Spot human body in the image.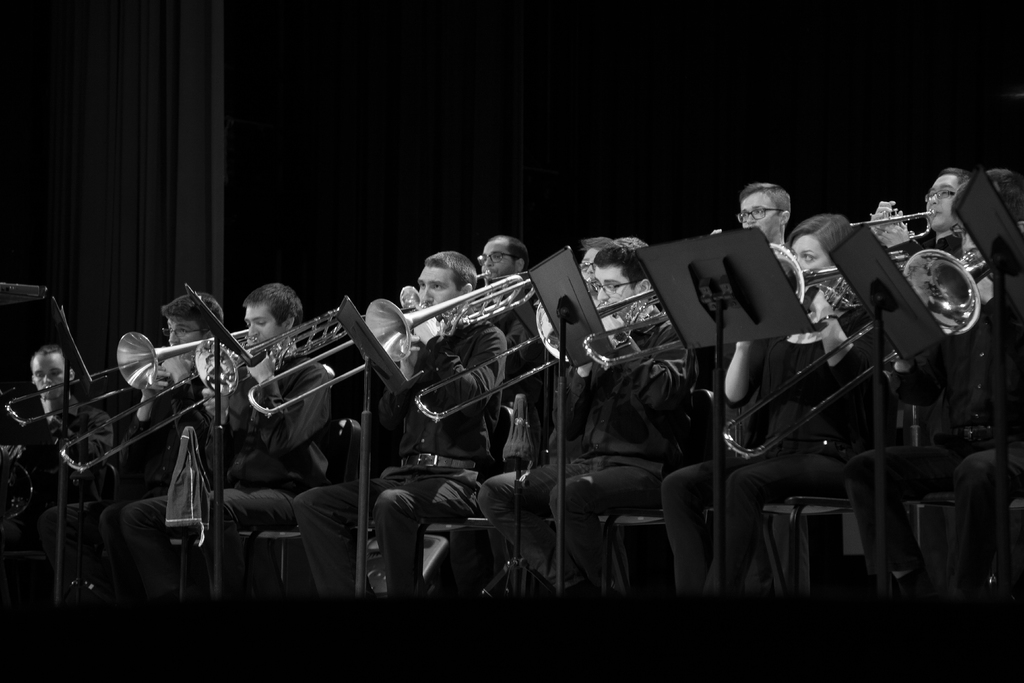
human body found at {"x1": 44, "y1": 352, "x2": 213, "y2": 597}.
